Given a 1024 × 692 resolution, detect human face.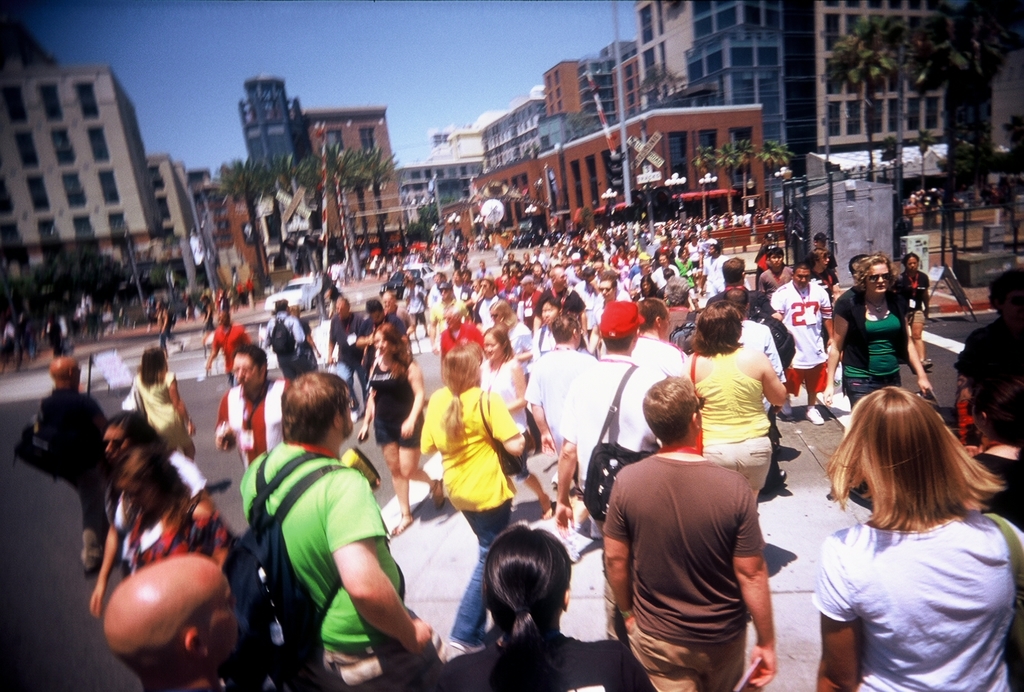
left=578, top=327, right=588, bottom=345.
